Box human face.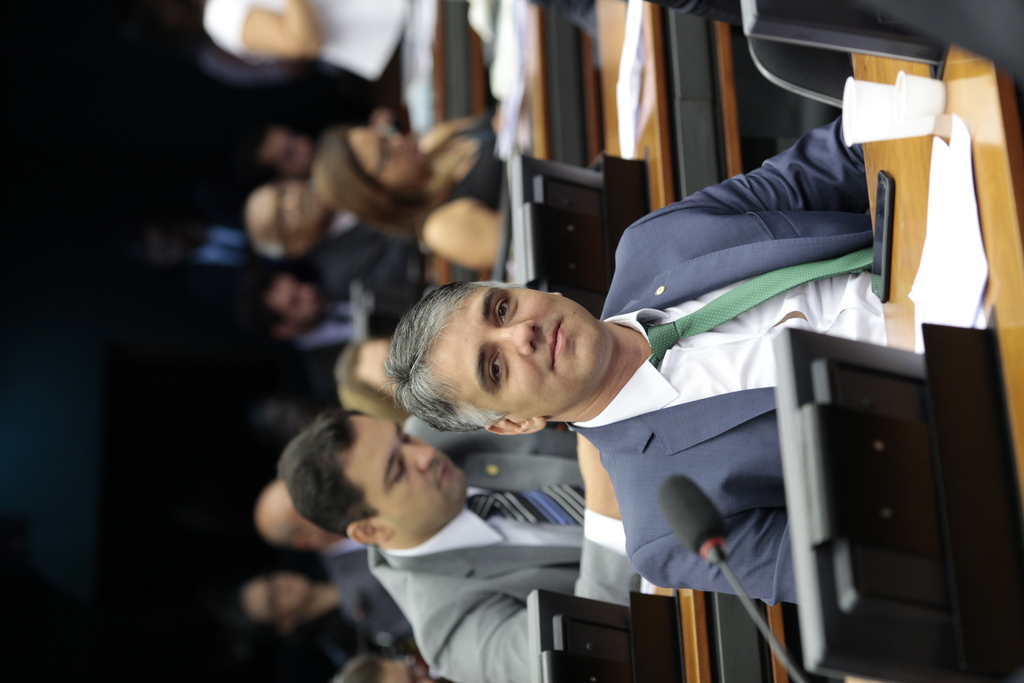
{"x1": 371, "y1": 415, "x2": 468, "y2": 541}.
